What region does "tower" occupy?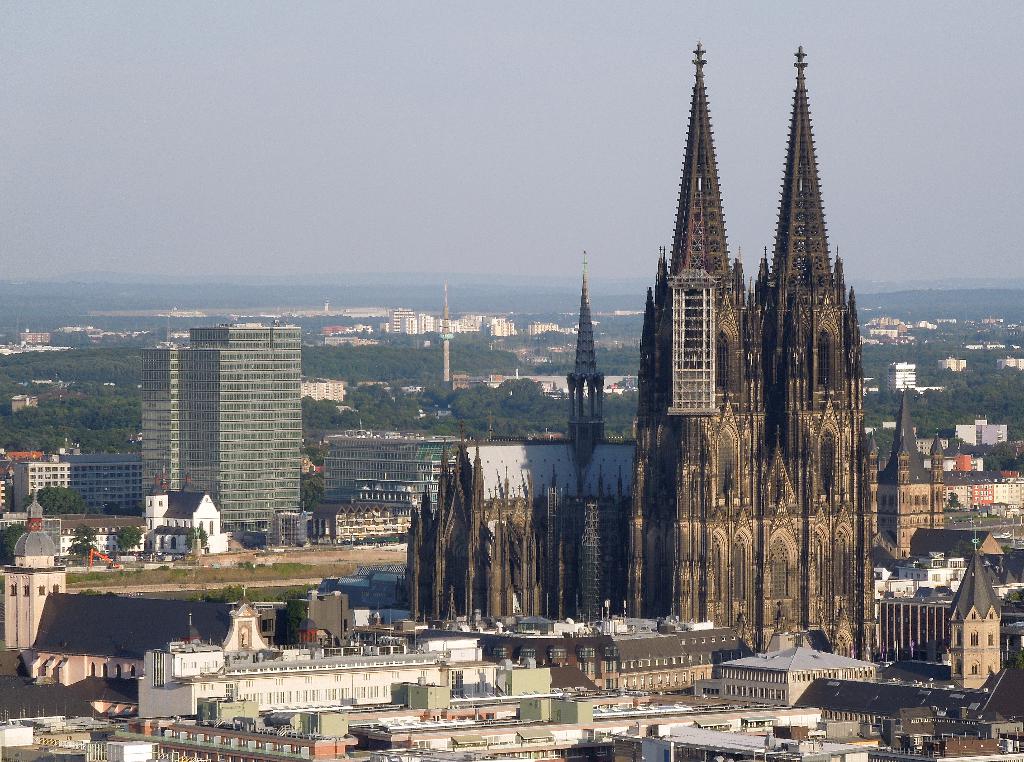
box(872, 395, 943, 562).
